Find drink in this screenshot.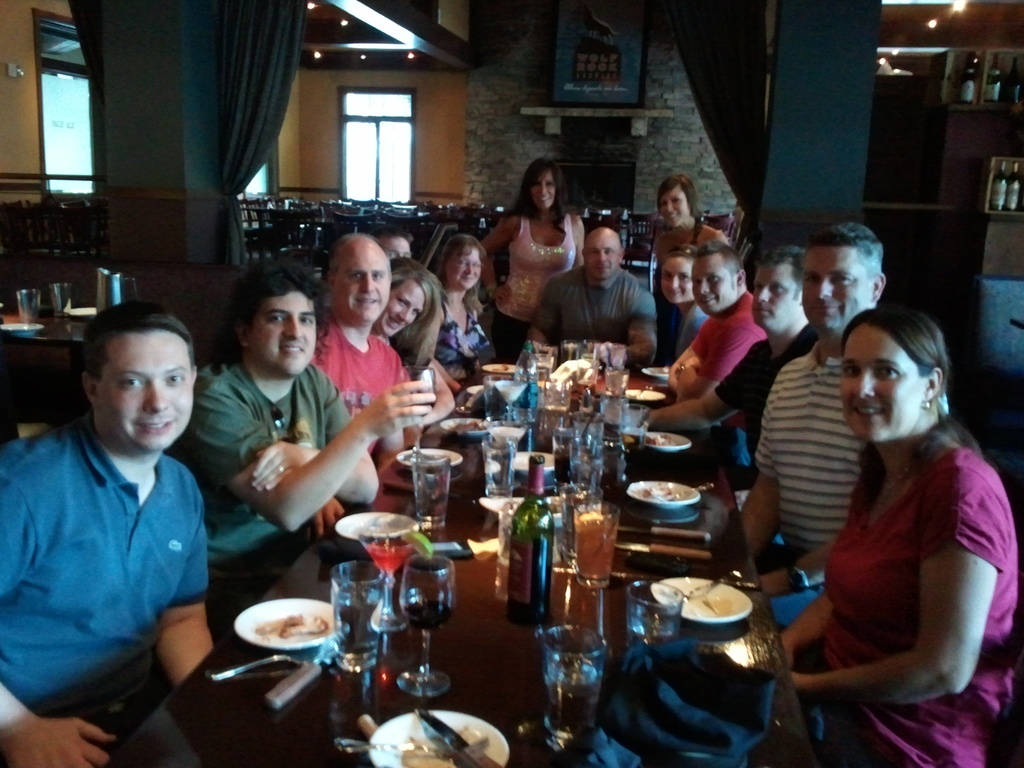
The bounding box for drink is [402,396,434,421].
